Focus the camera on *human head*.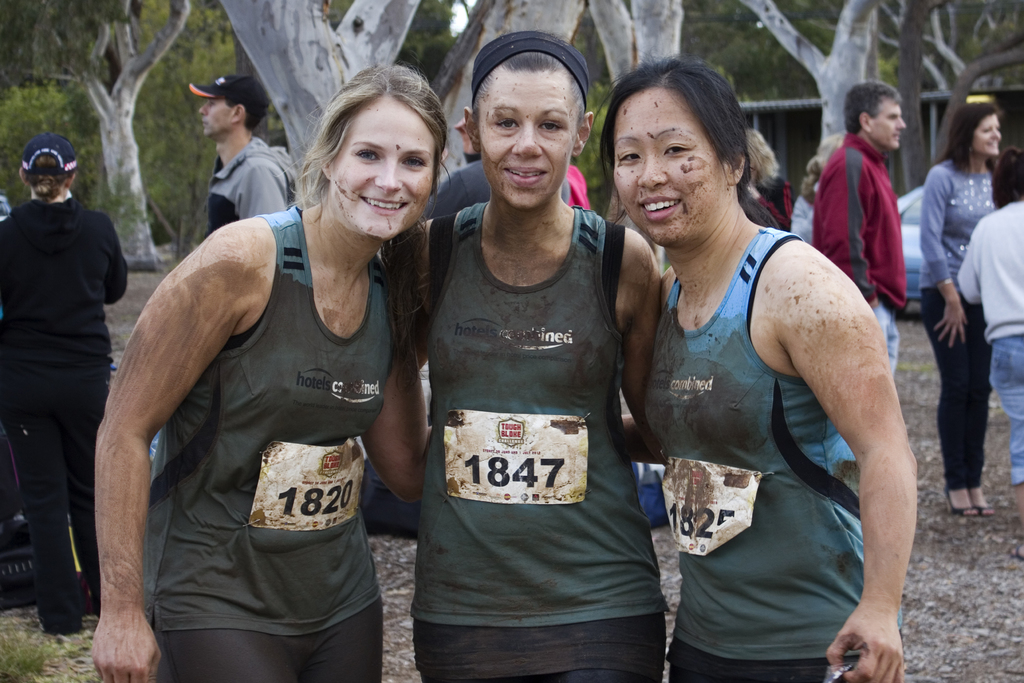
Focus region: bbox(745, 127, 771, 178).
